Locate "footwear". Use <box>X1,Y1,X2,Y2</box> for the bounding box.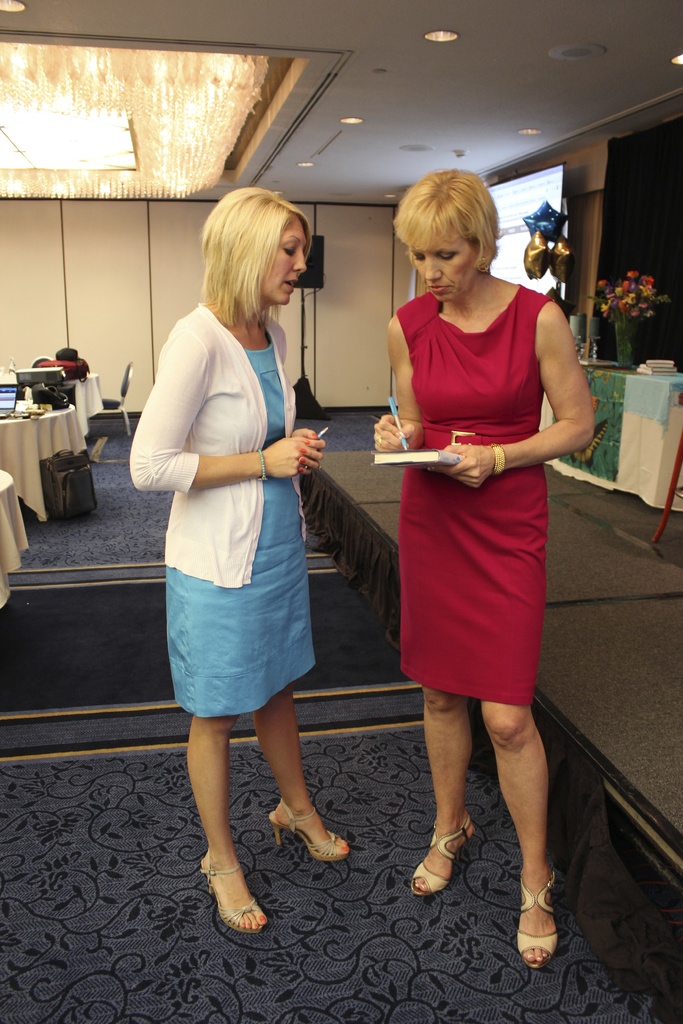
<box>275,790,356,868</box>.
